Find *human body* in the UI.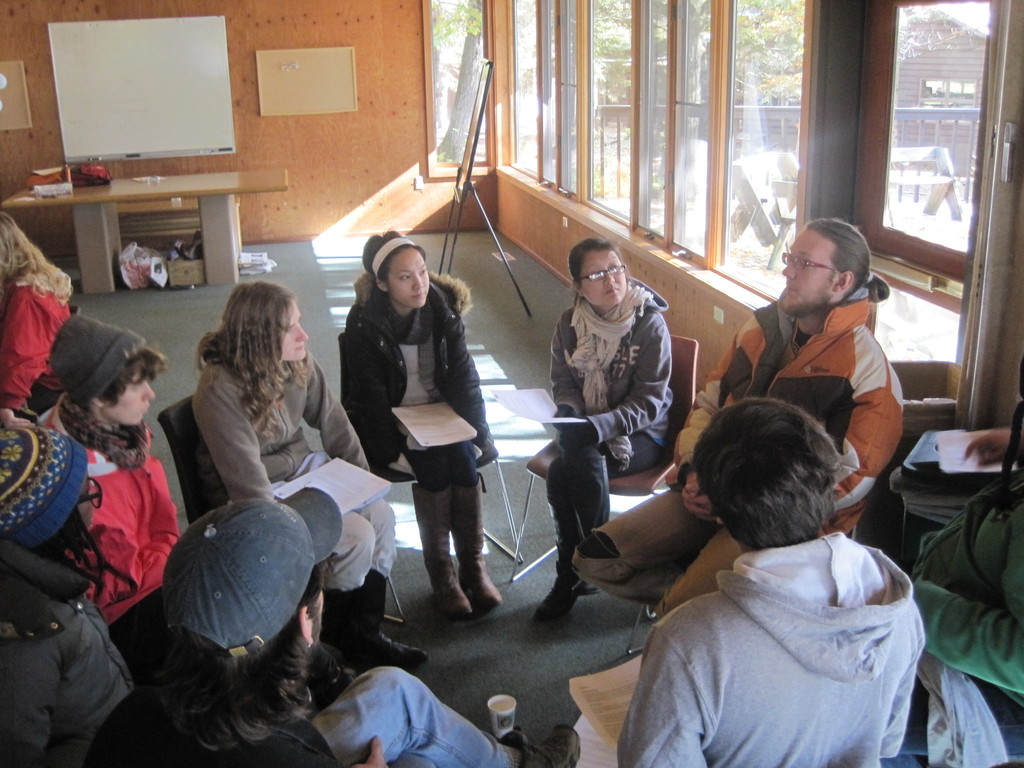
UI element at box=[614, 392, 925, 767].
